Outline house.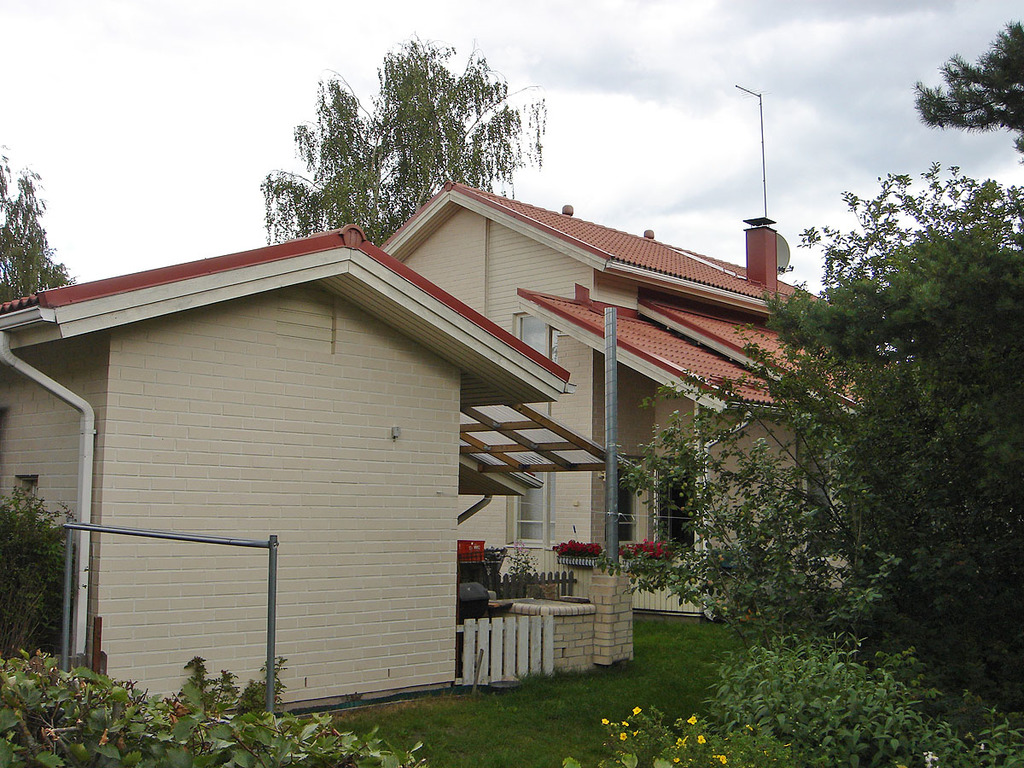
Outline: region(0, 181, 867, 712).
